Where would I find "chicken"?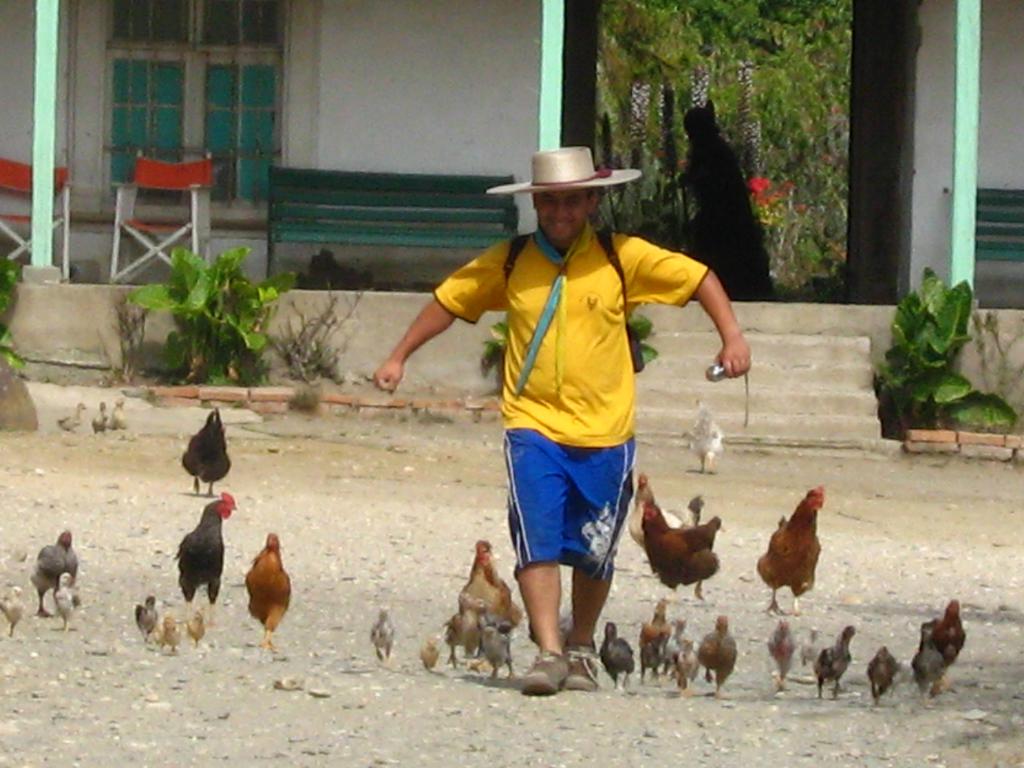
At locate(19, 527, 88, 611).
